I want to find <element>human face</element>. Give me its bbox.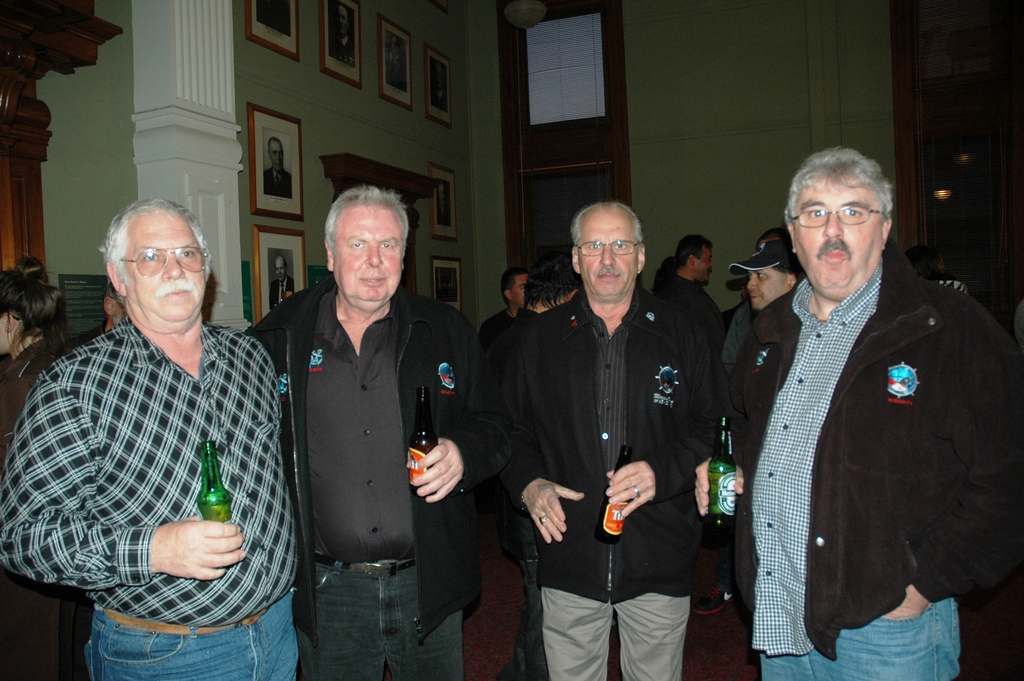
{"left": 581, "top": 209, "right": 635, "bottom": 295}.
